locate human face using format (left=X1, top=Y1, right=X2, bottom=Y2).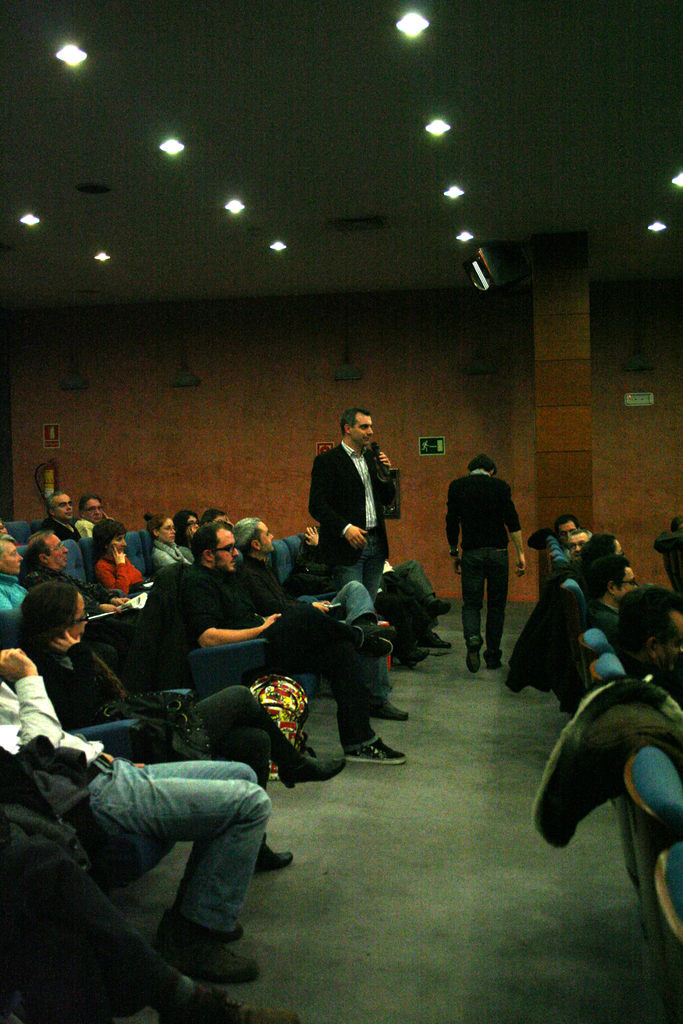
(left=158, top=517, right=179, bottom=540).
